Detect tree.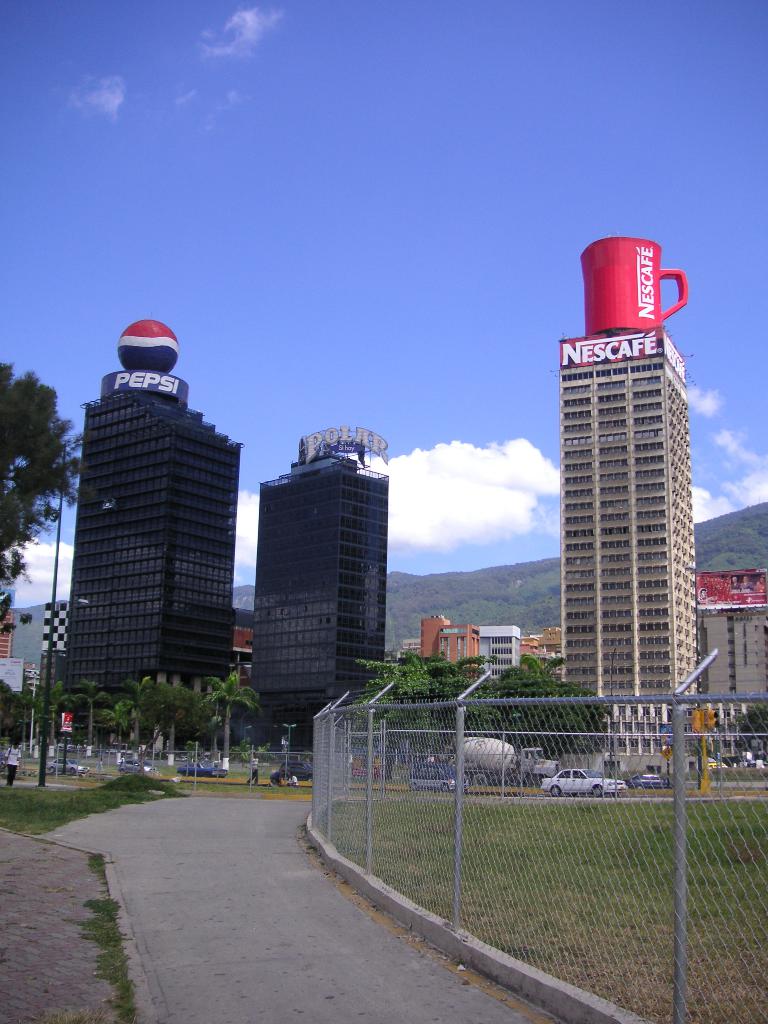
Detected at [left=0, top=360, right=93, bottom=631].
